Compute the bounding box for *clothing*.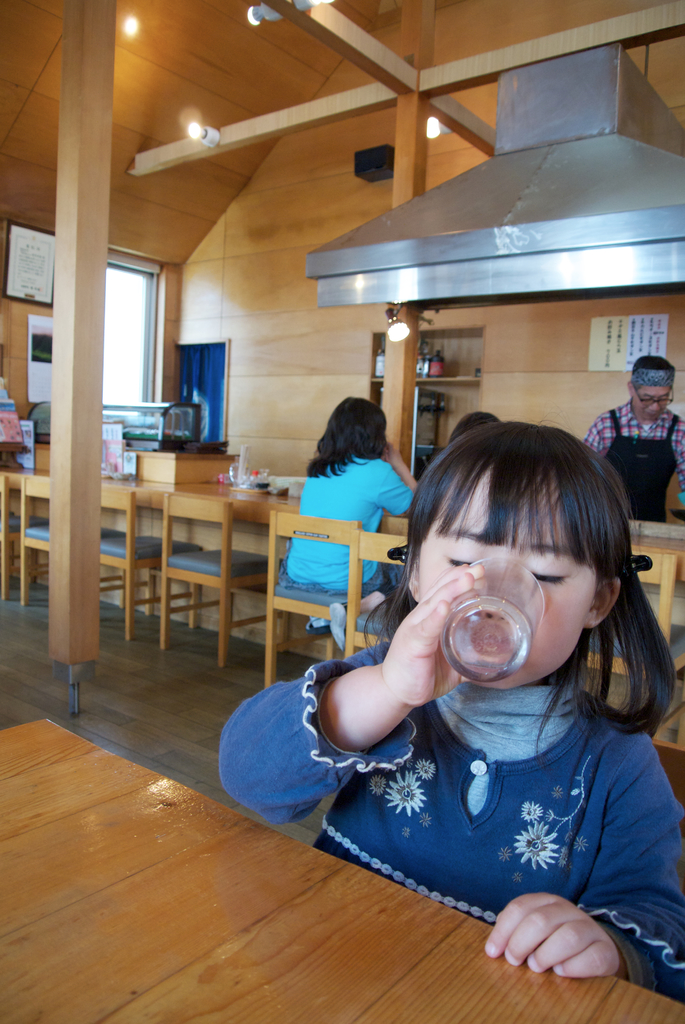
[587, 400, 684, 517].
